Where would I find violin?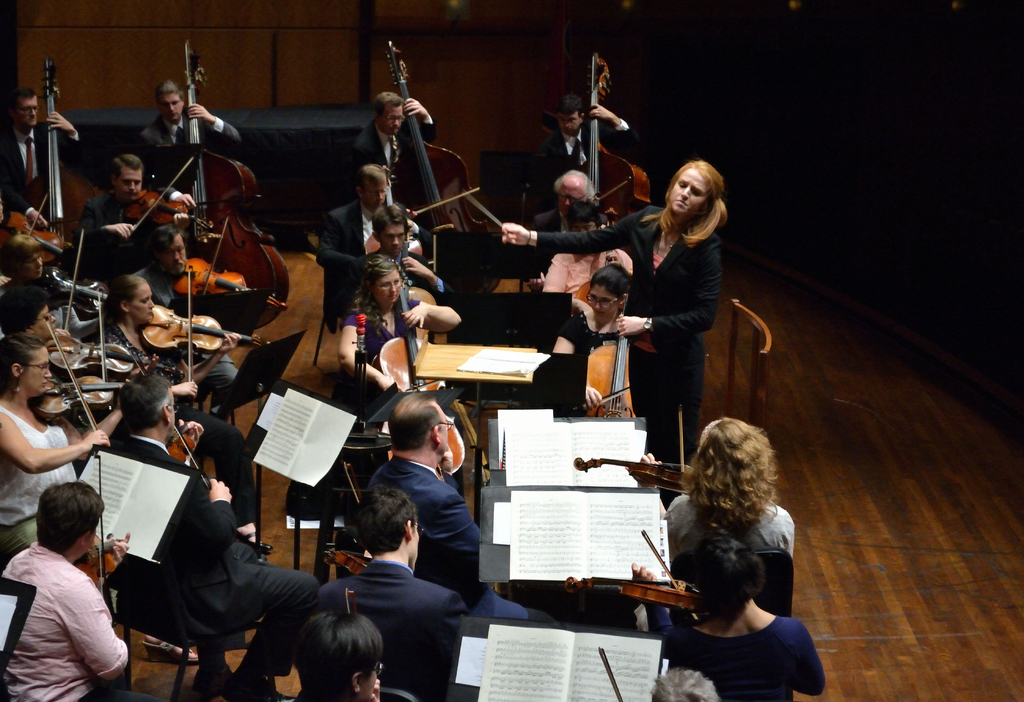
At <bbox>380, 275, 467, 490</bbox>.
